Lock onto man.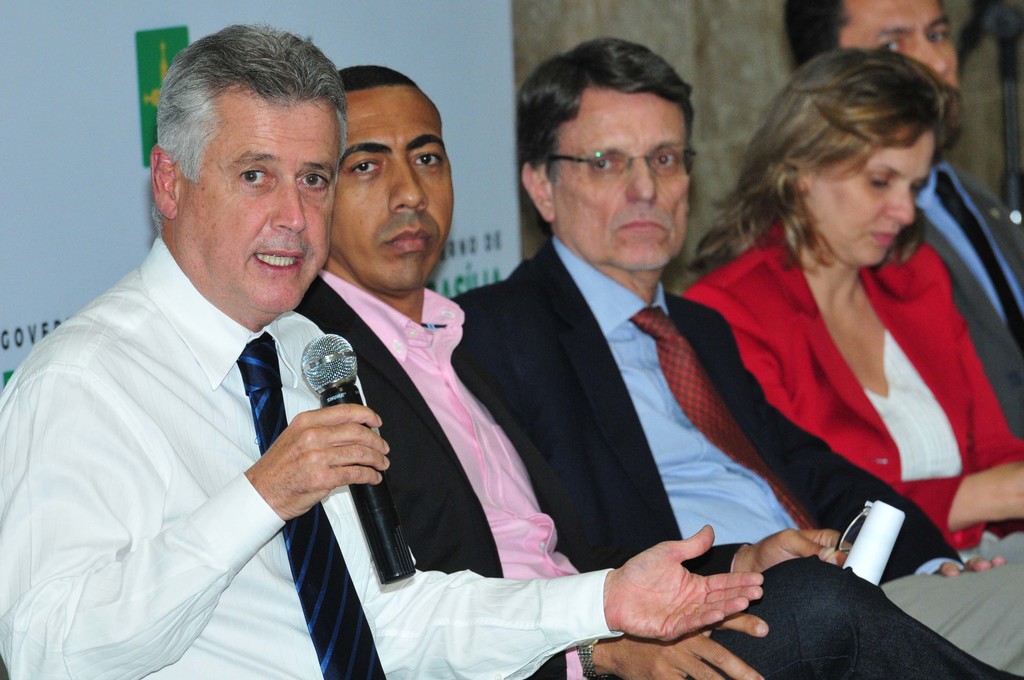
Locked: 787/0/1023/444.
